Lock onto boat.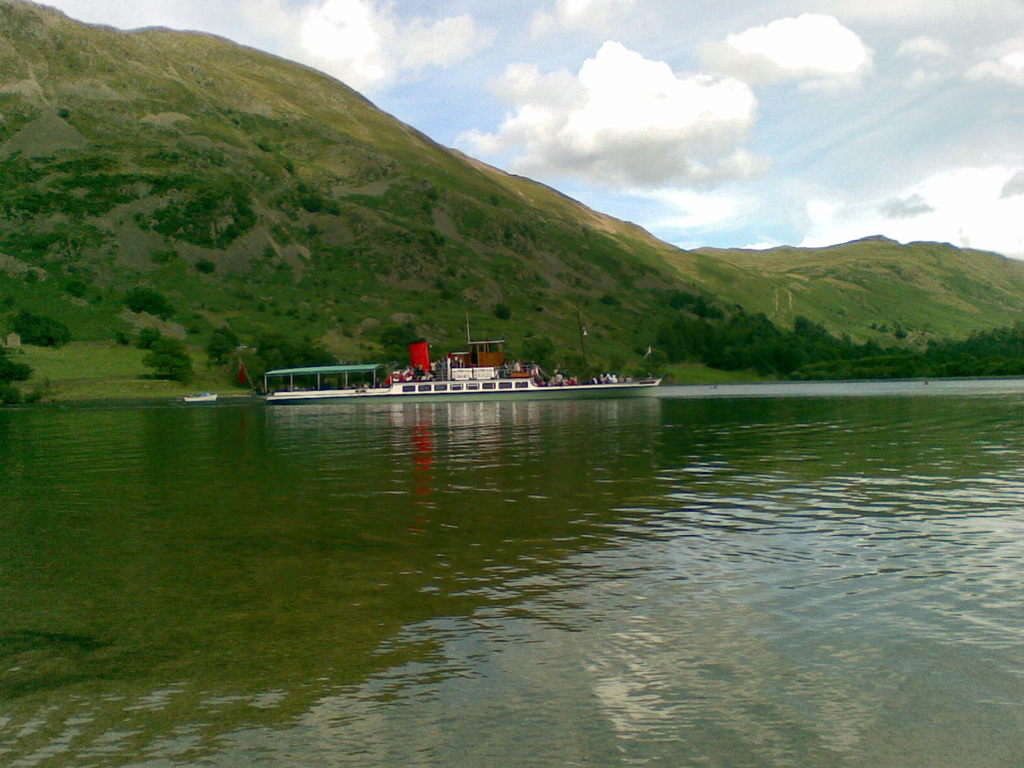
Locked: rect(266, 309, 664, 400).
